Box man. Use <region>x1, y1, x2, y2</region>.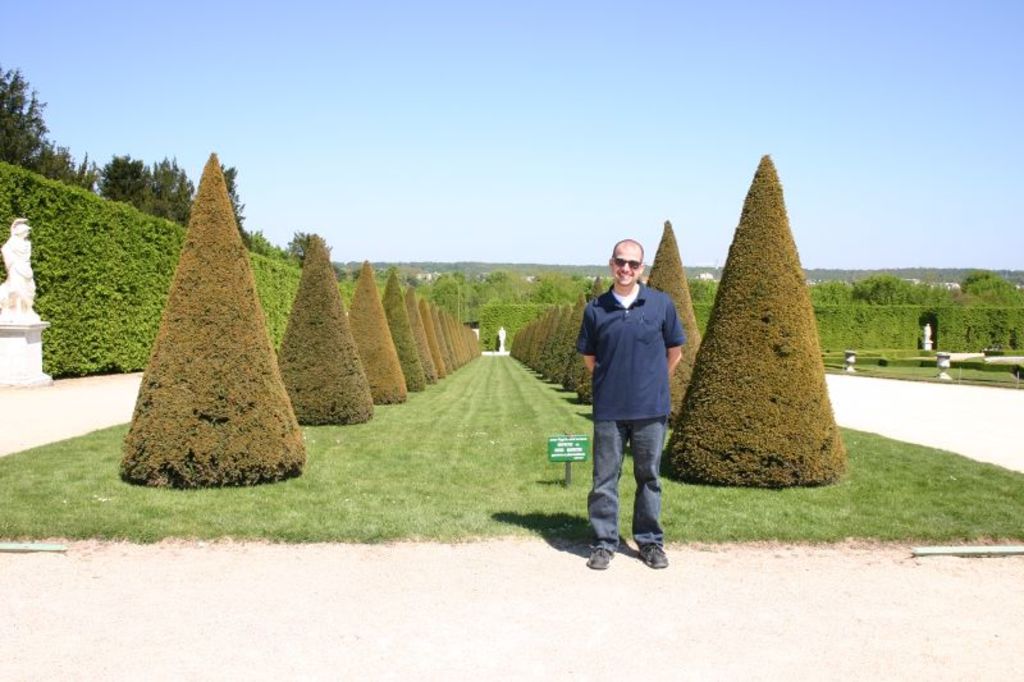
<region>572, 234, 686, 571</region>.
